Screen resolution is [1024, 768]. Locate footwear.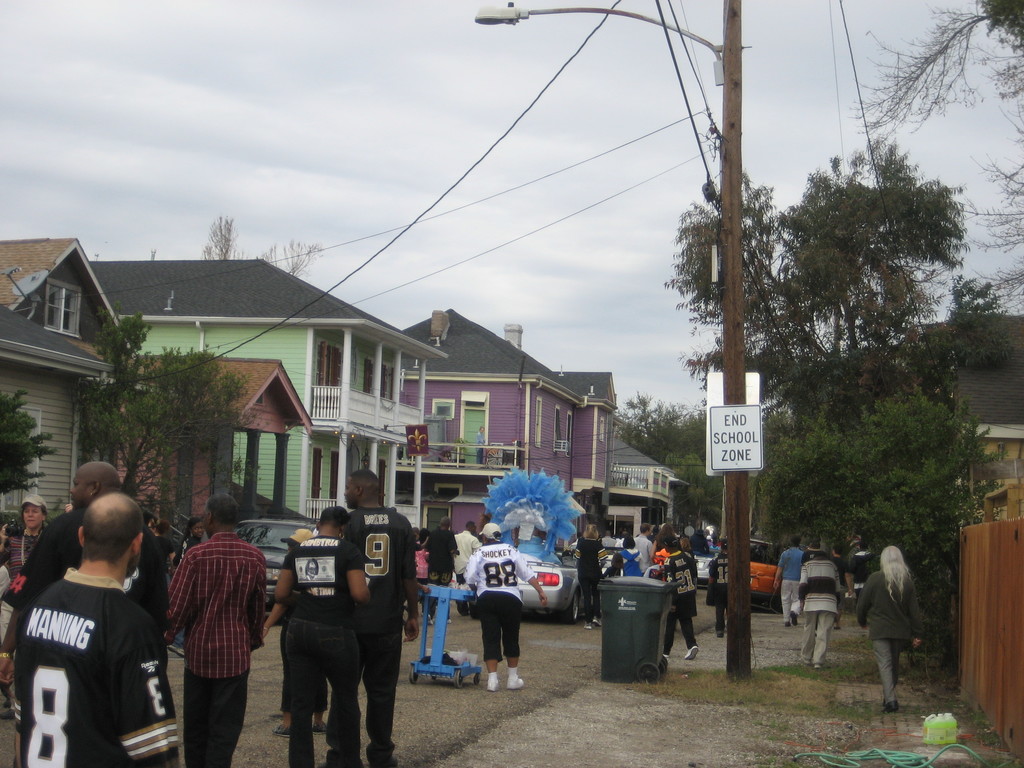
box=[661, 653, 668, 662].
